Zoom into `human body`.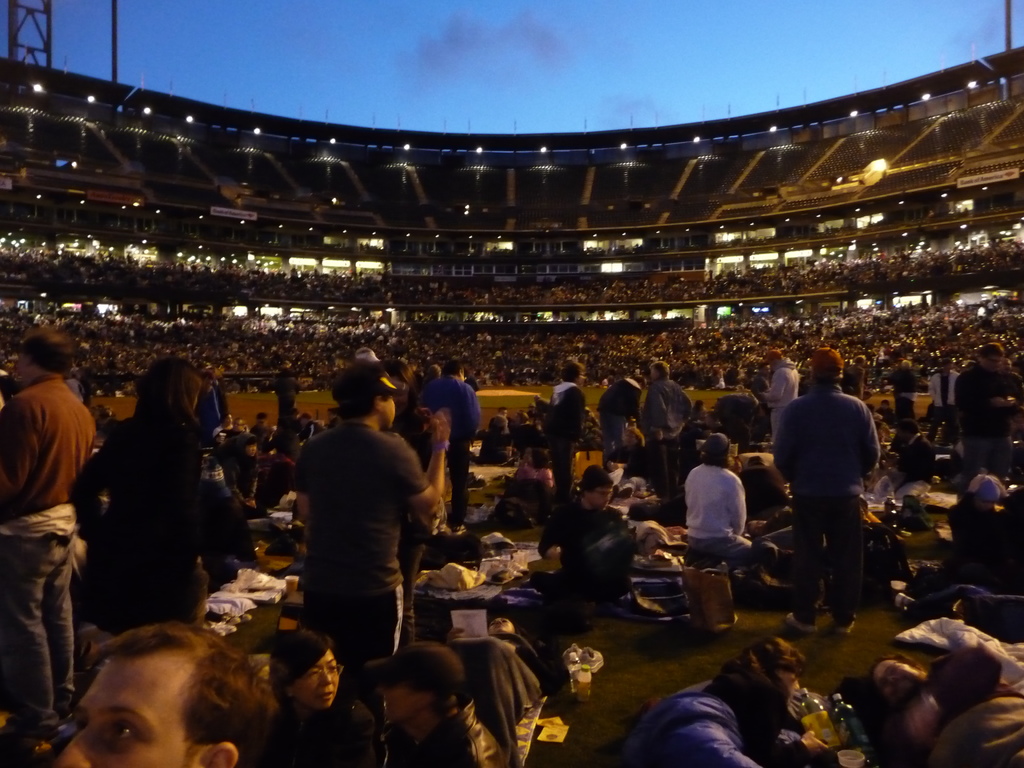
Zoom target: [x1=285, y1=384, x2=420, y2=678].
